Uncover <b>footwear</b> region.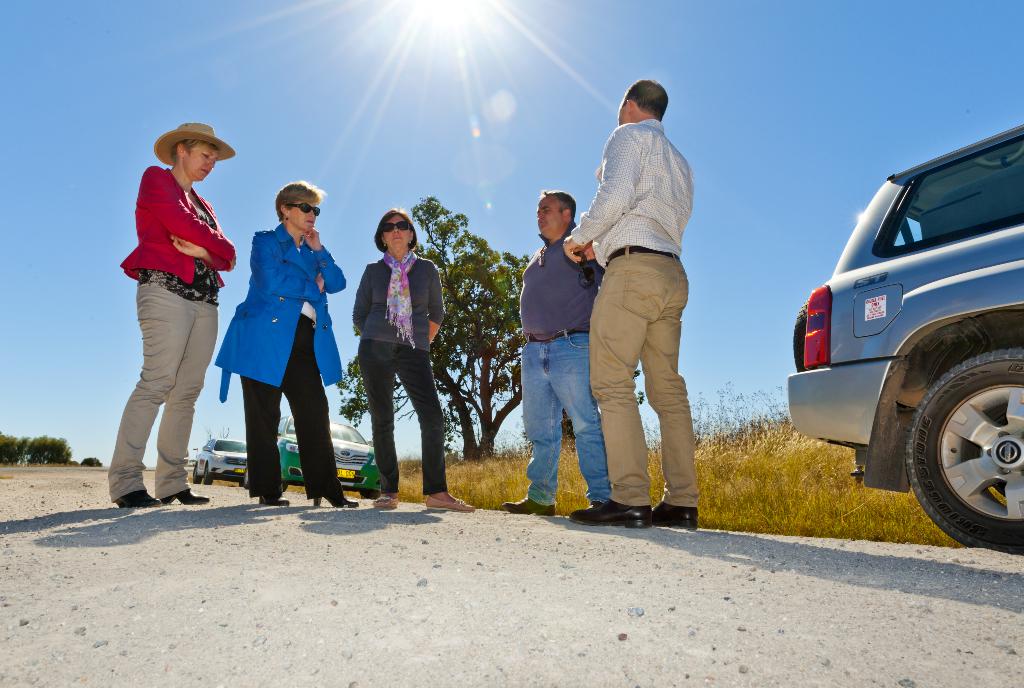
Uncovered: (left=310, top=484, right=362, bottom=511).
